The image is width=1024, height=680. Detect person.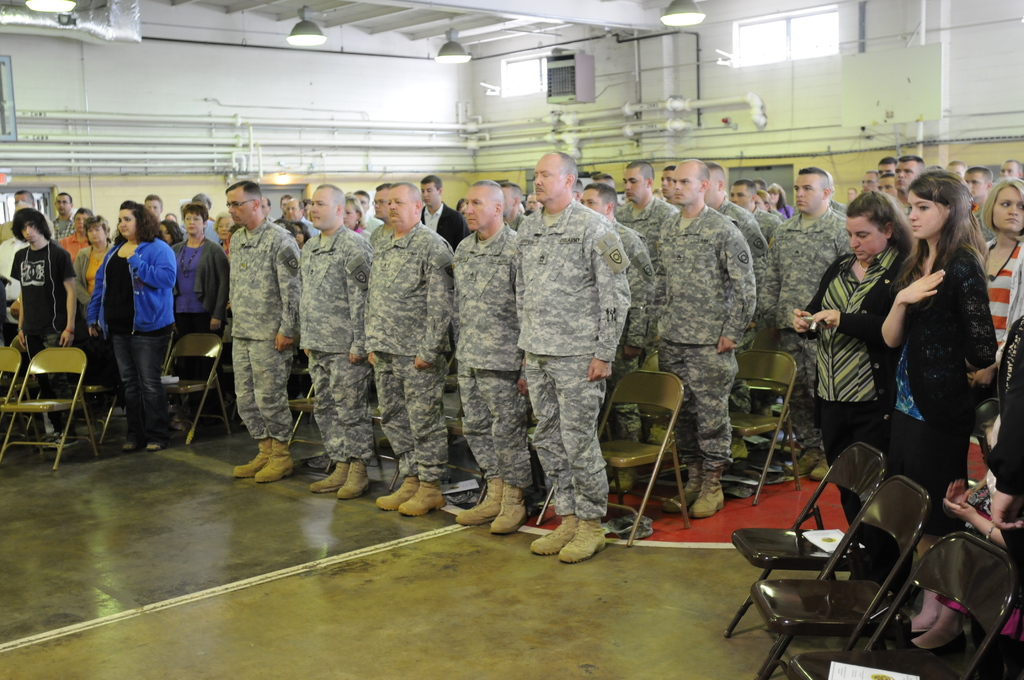
Detection: {"x1": 222, "y1": 181, "x2": 302, "y2": 480}.
